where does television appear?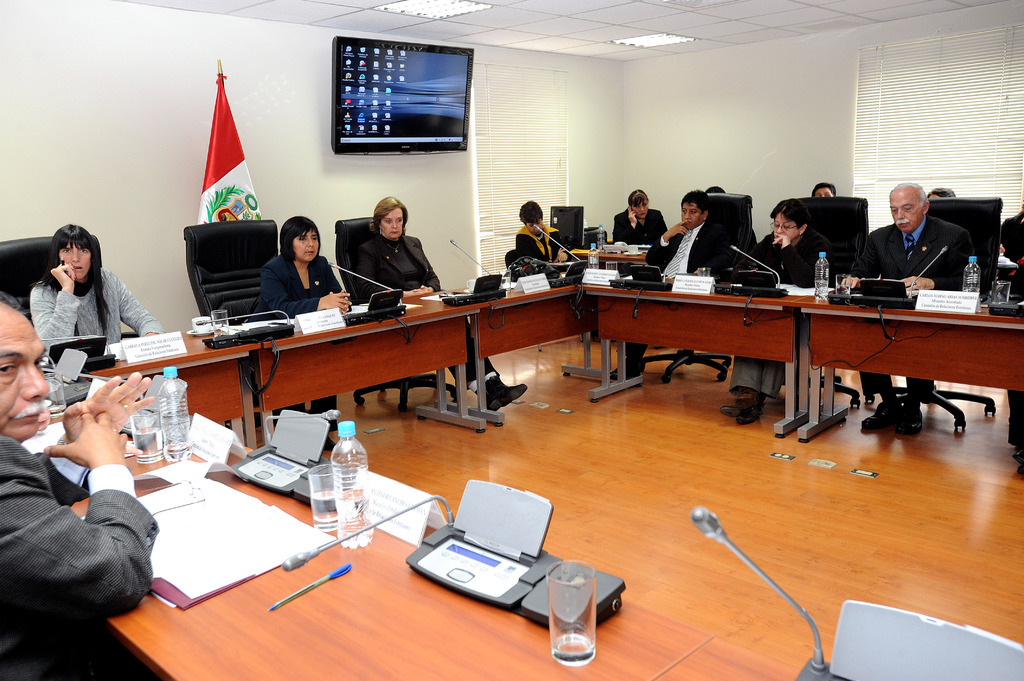
Appears at (x1=332, y1=35, x2=472, y2=157).
